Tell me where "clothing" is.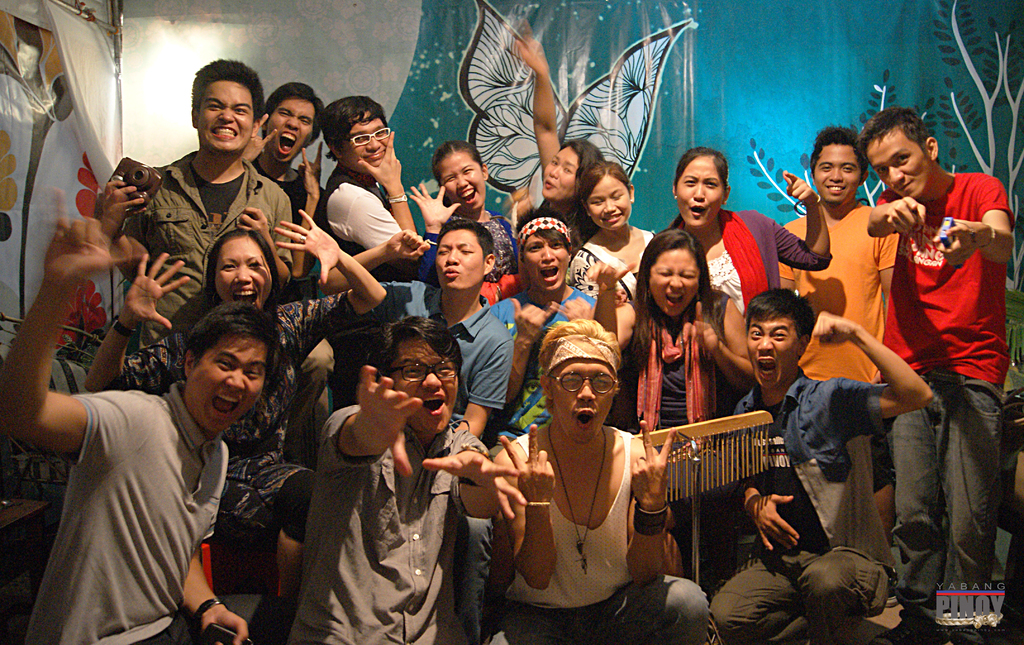
"clothing" is at 714:359:915:644.
